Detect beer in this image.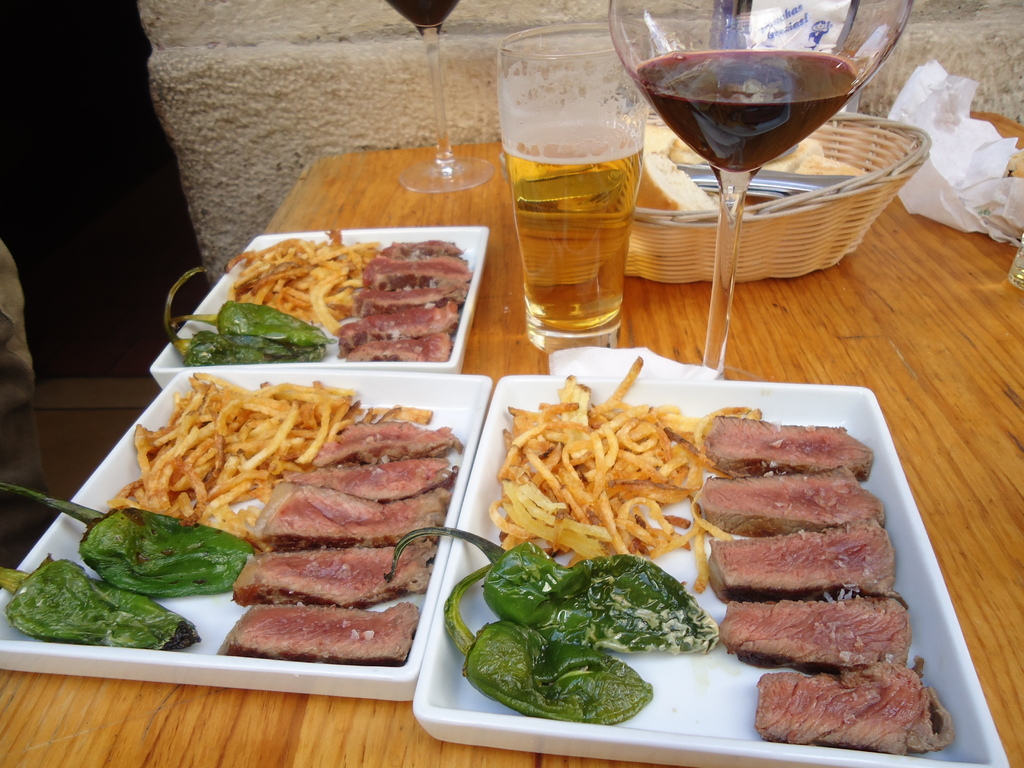
Detection: bbox=(506, 119, 641, 331).
